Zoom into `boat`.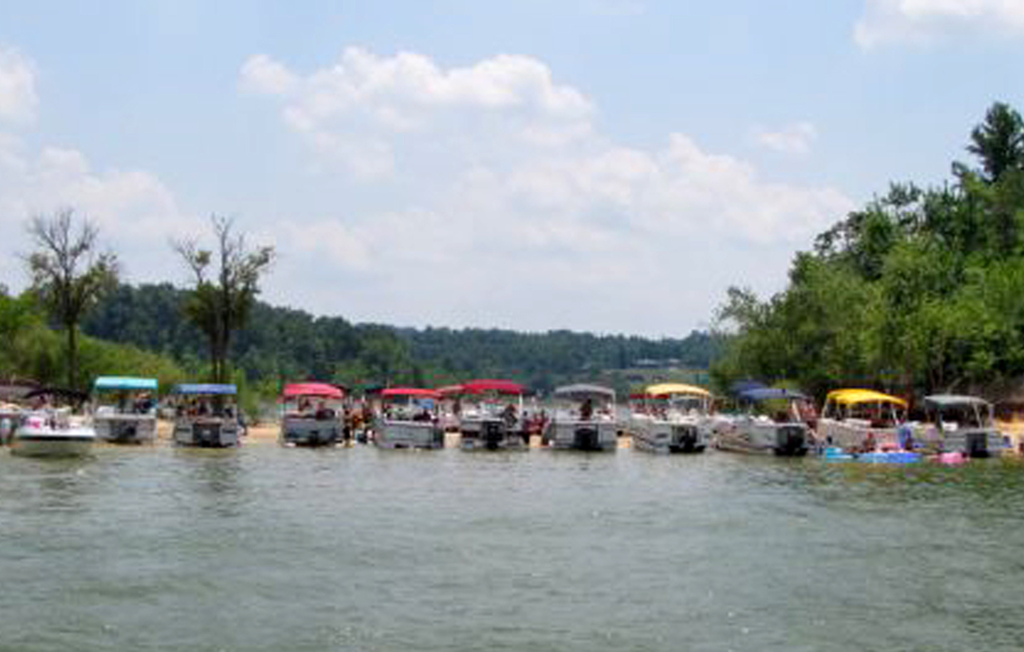
Zoom target: Rect(5, 391, 108, 450).
